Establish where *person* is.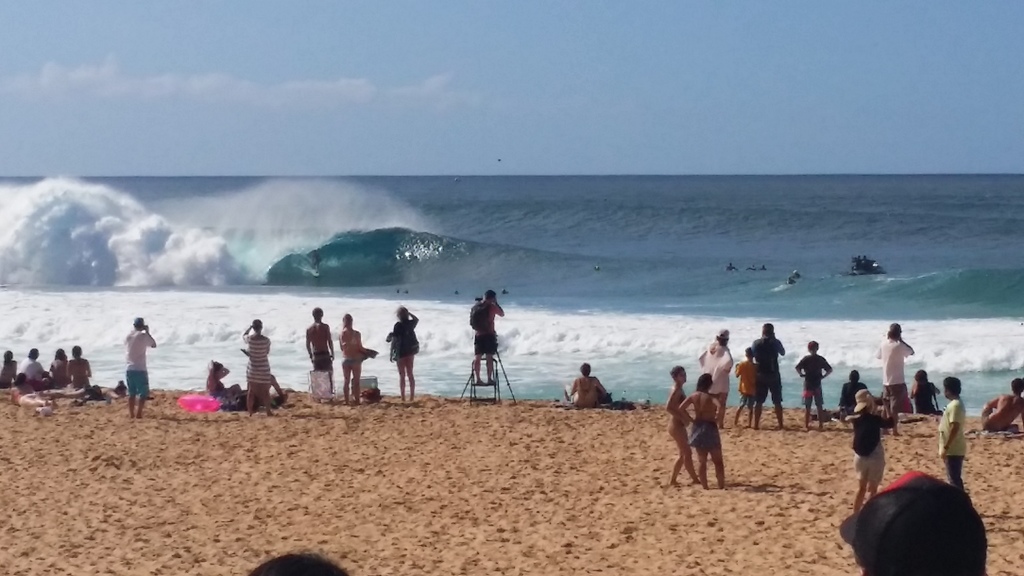
Established at (x1=340, y1=312, x2=367, y2=404).
